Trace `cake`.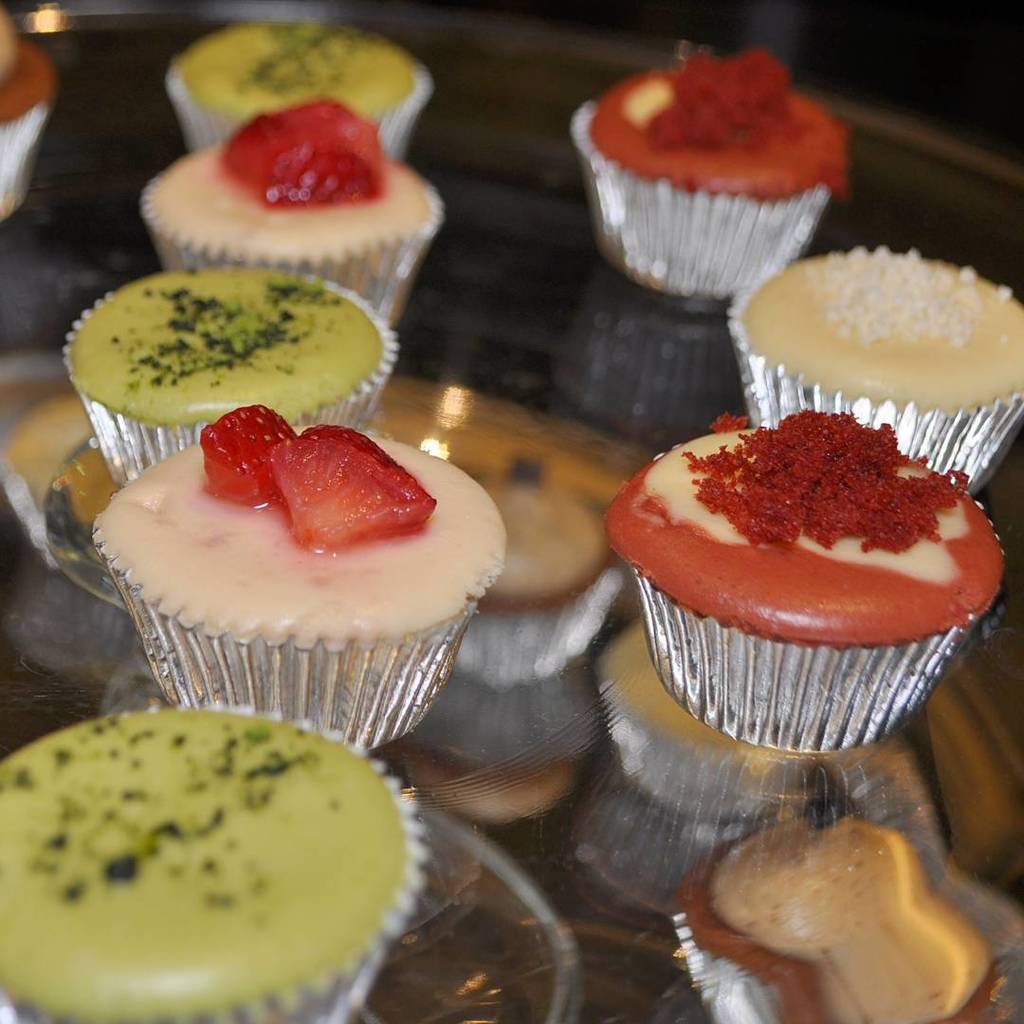
Traced to <box>656,807,1023,1023</box>.
